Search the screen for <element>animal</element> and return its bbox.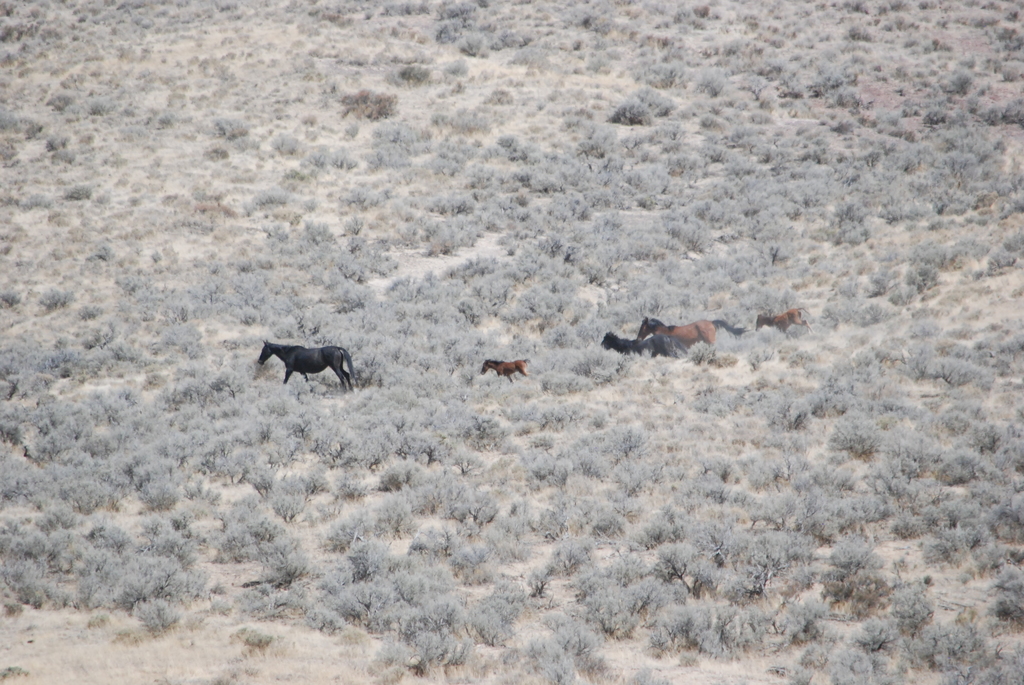
Found: crop(634, 317, 748, 347).
